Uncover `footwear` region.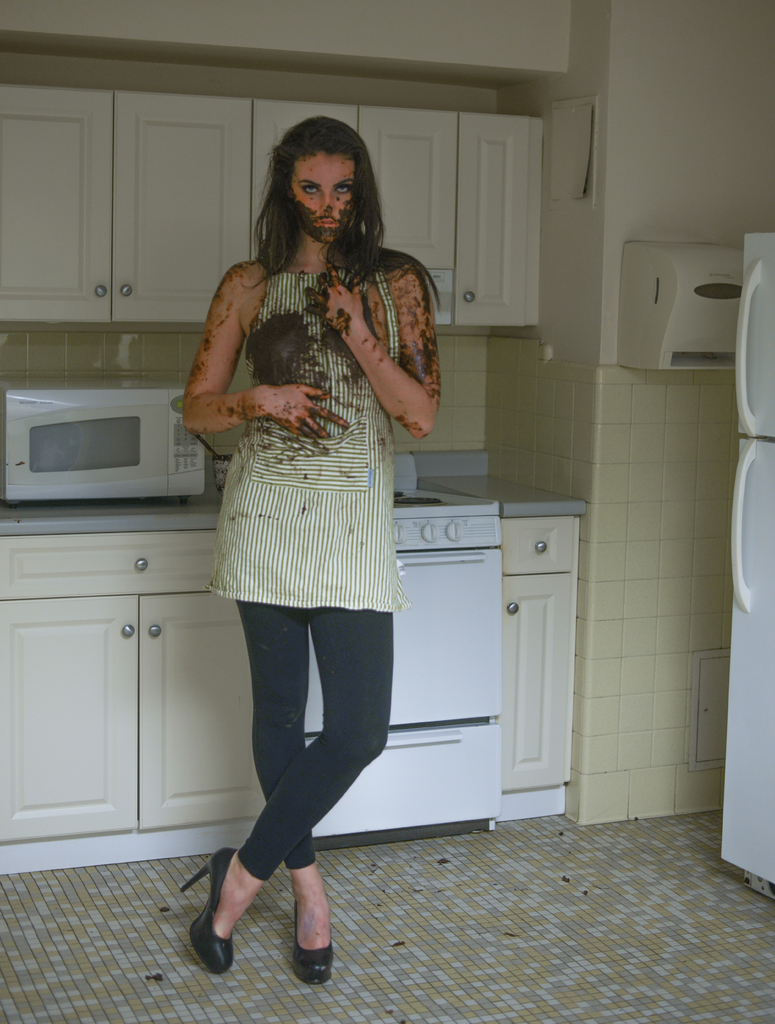
Uncovered: 288,865,336,982.
